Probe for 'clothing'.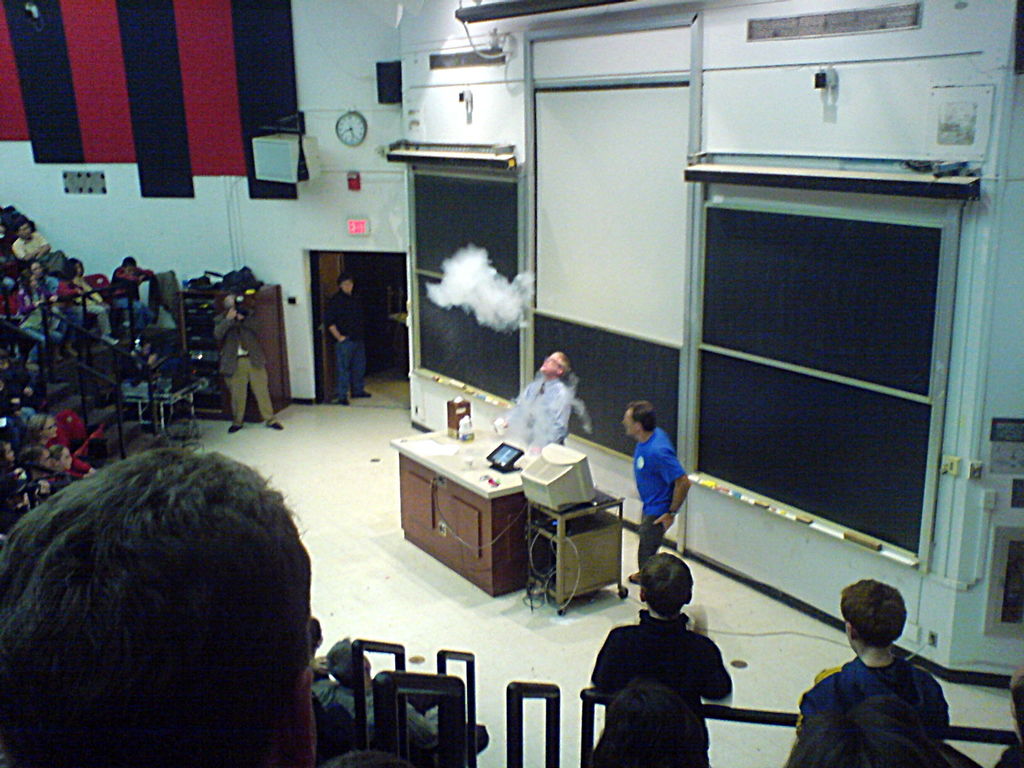
Probe result: bbox=[794, 629, 962, 767].
